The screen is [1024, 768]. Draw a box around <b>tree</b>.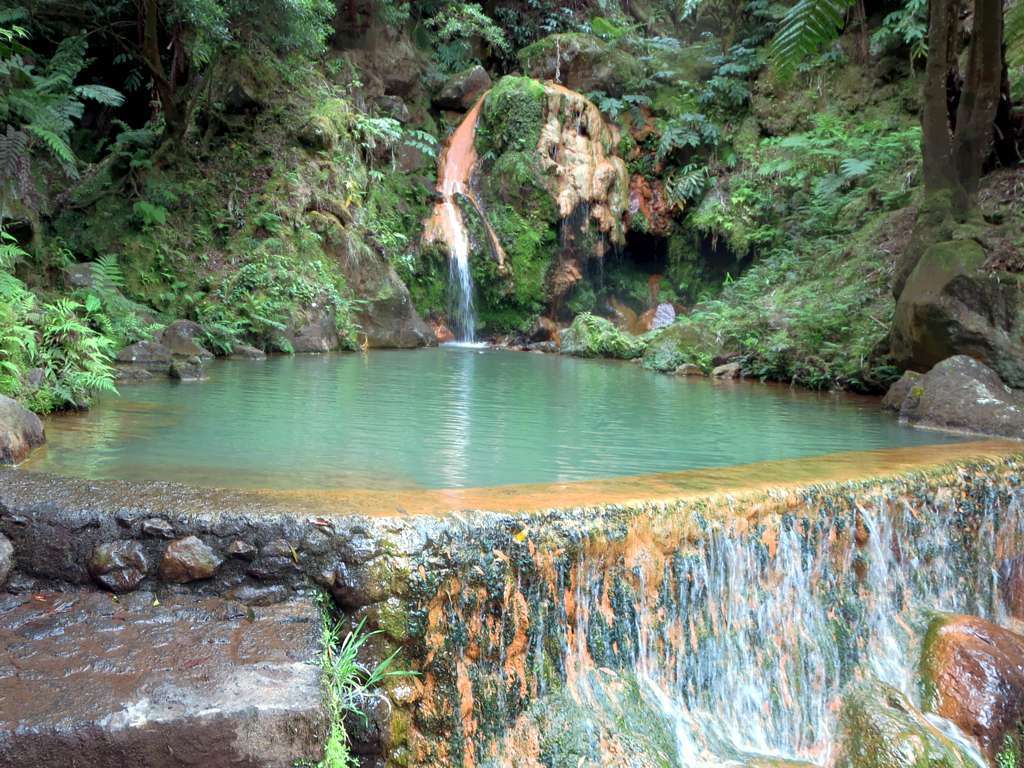
(left=882, top=0, right=1023, bottom=216).
